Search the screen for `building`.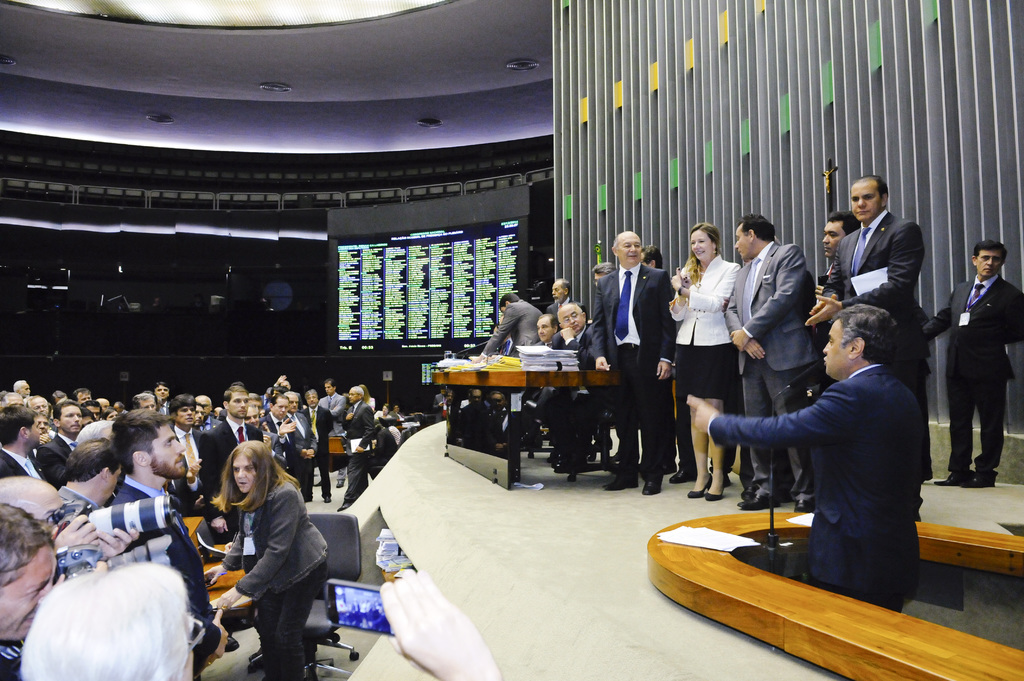
Found at <bbox>0, 0, 559, 418</bbox>.
